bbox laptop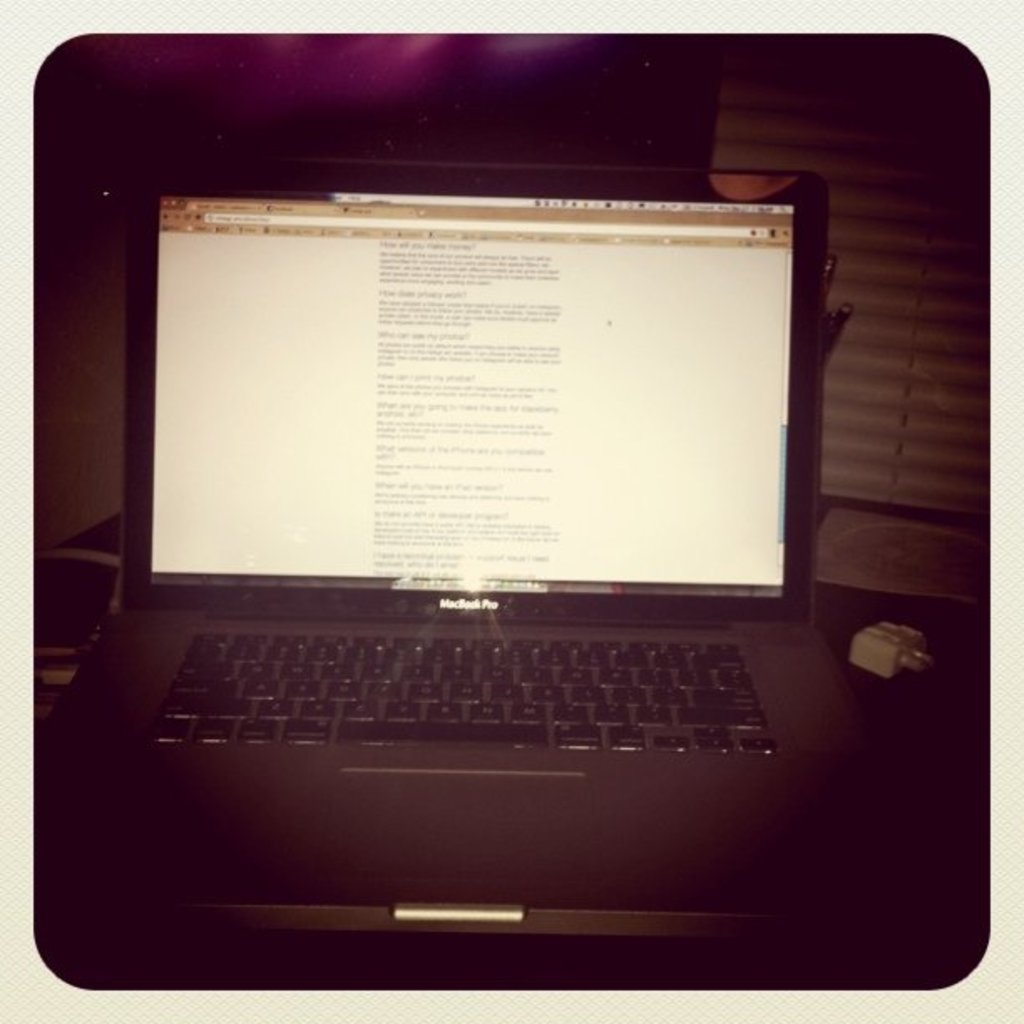
rect(102, 144, 900, 907)
